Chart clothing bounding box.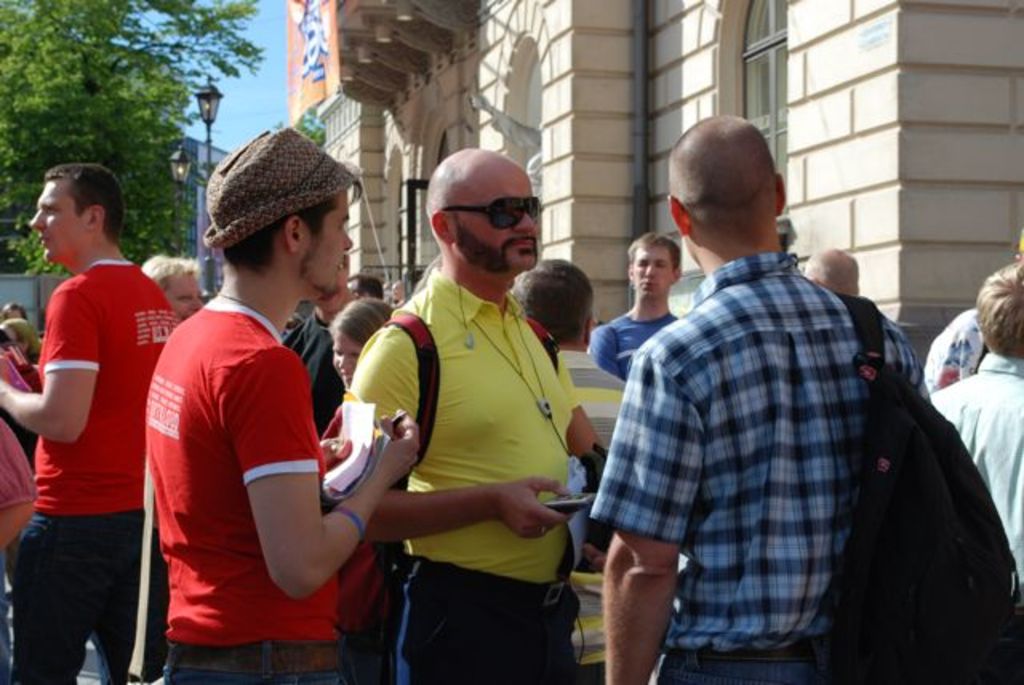
Charted: [589,315,691,387].
